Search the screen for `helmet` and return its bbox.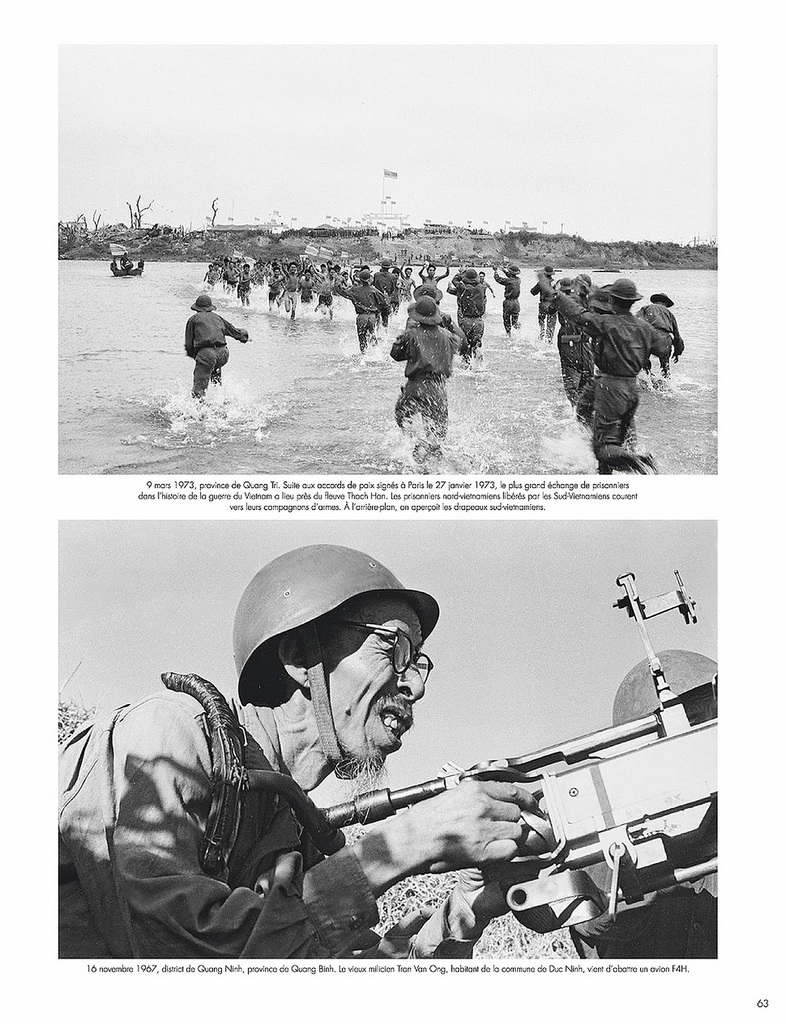
Found: <region>218, 531, 445, 776</region>.
